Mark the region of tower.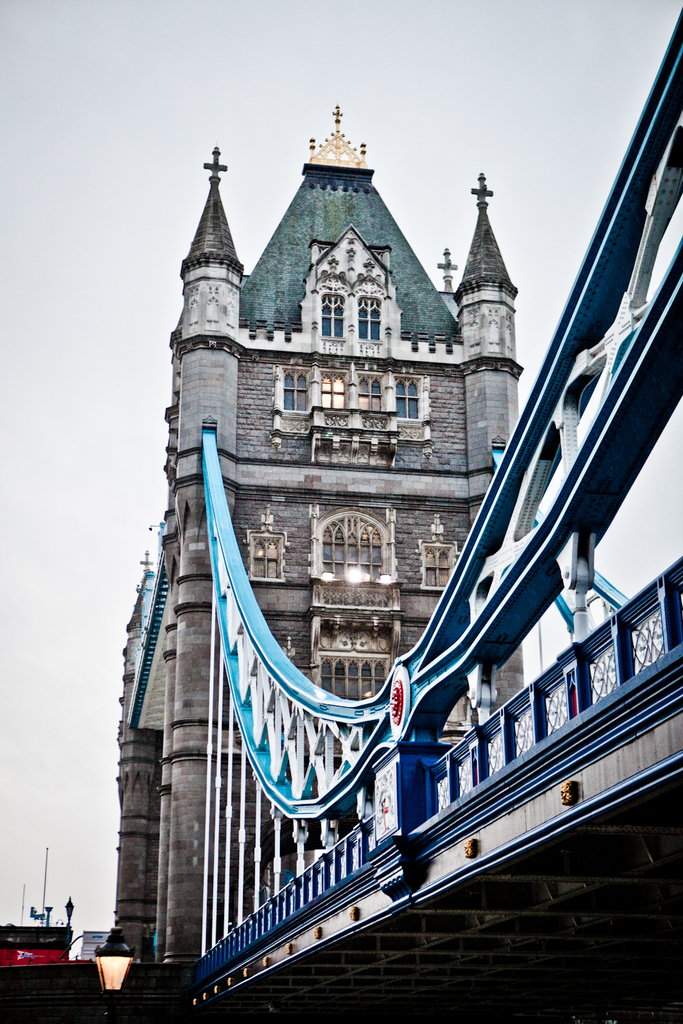
Region: {"x1": 176, "y1": 107, "x2": 517, "y2": 958}.
